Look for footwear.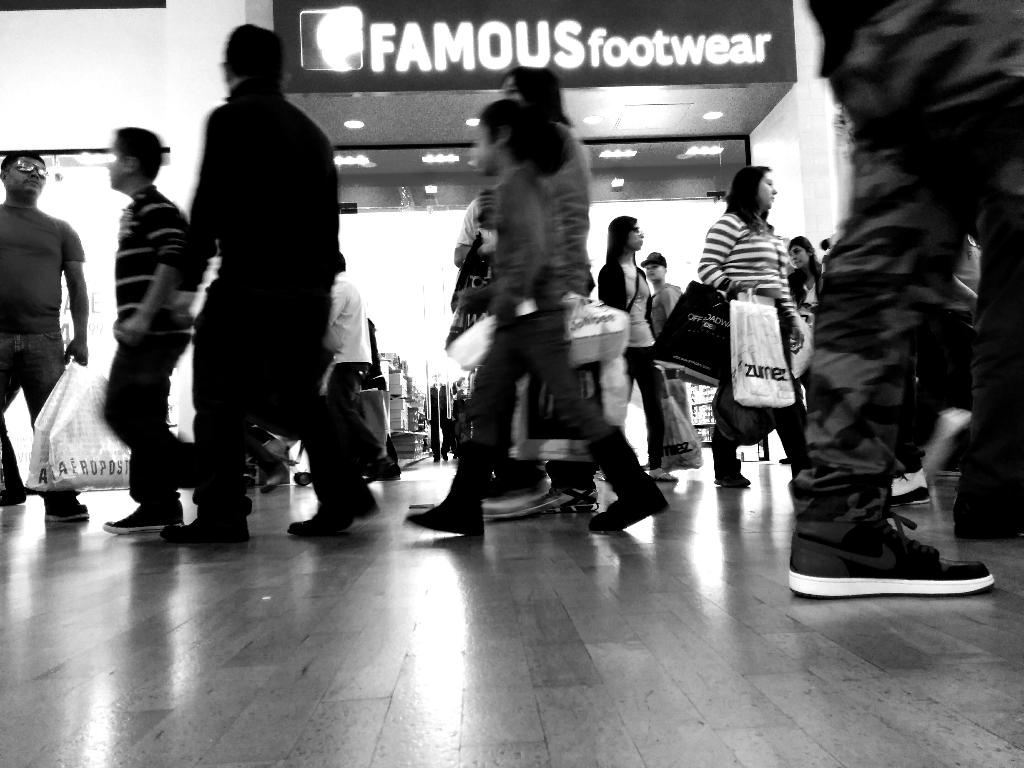
Found: 100,506,186,536.
